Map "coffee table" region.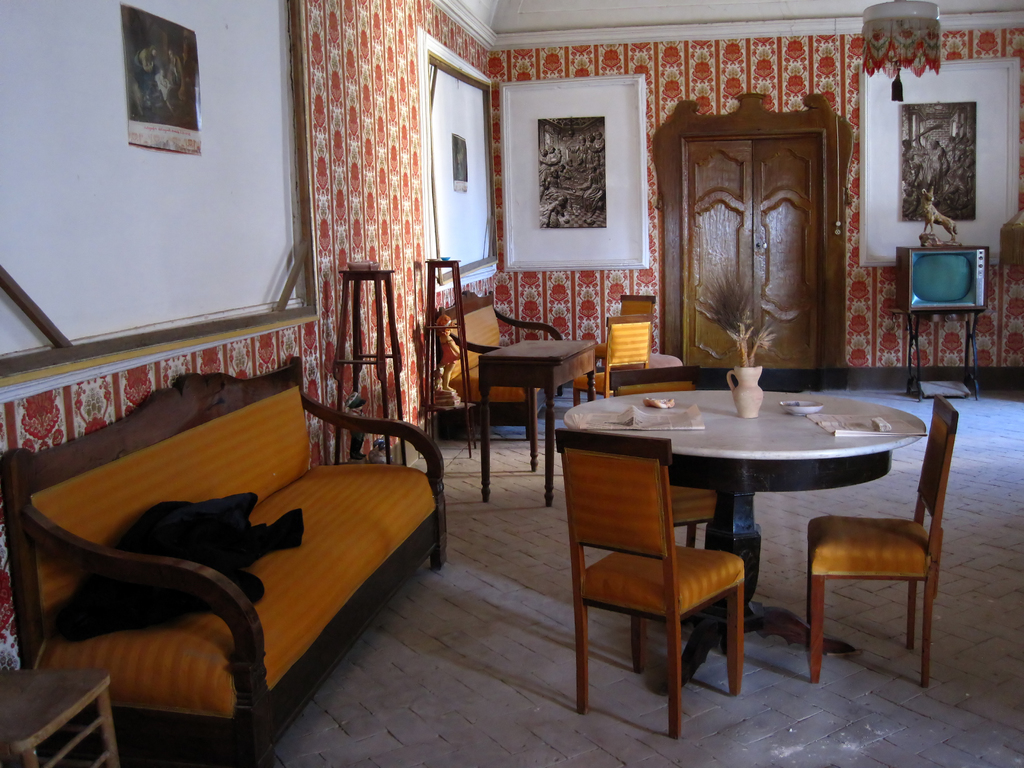
Mapped to (472, 336, 599, 479).
